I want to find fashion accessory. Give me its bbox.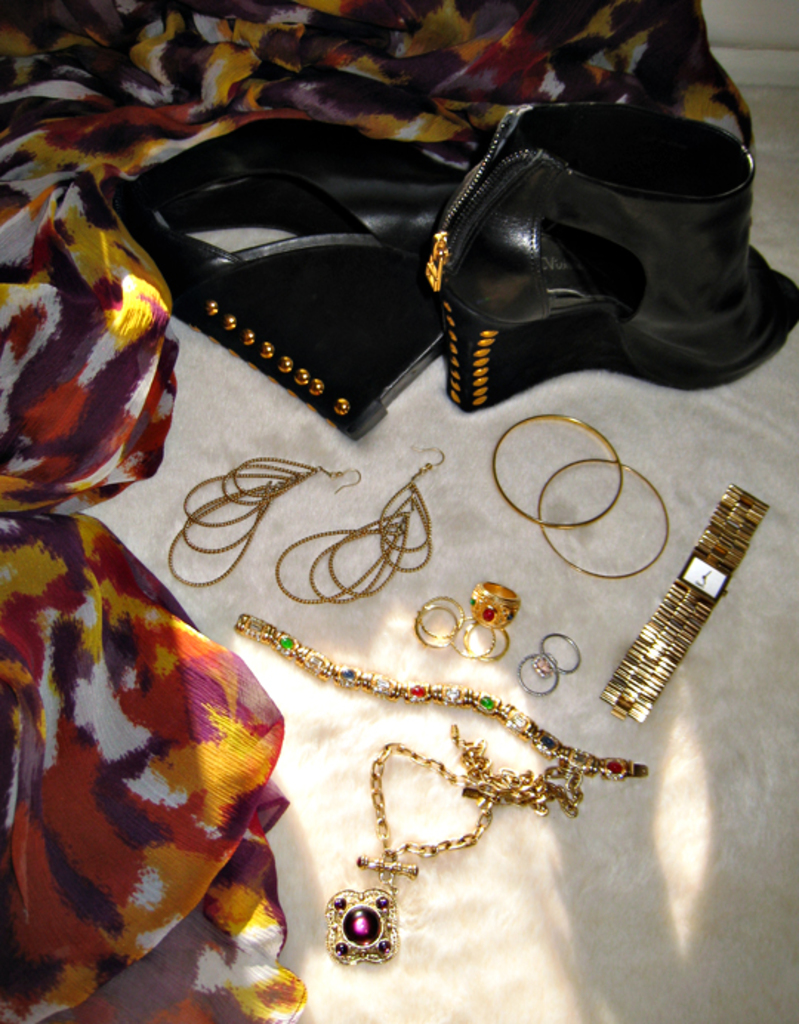
x1=599, y1=485, x2=769, y2=724.
